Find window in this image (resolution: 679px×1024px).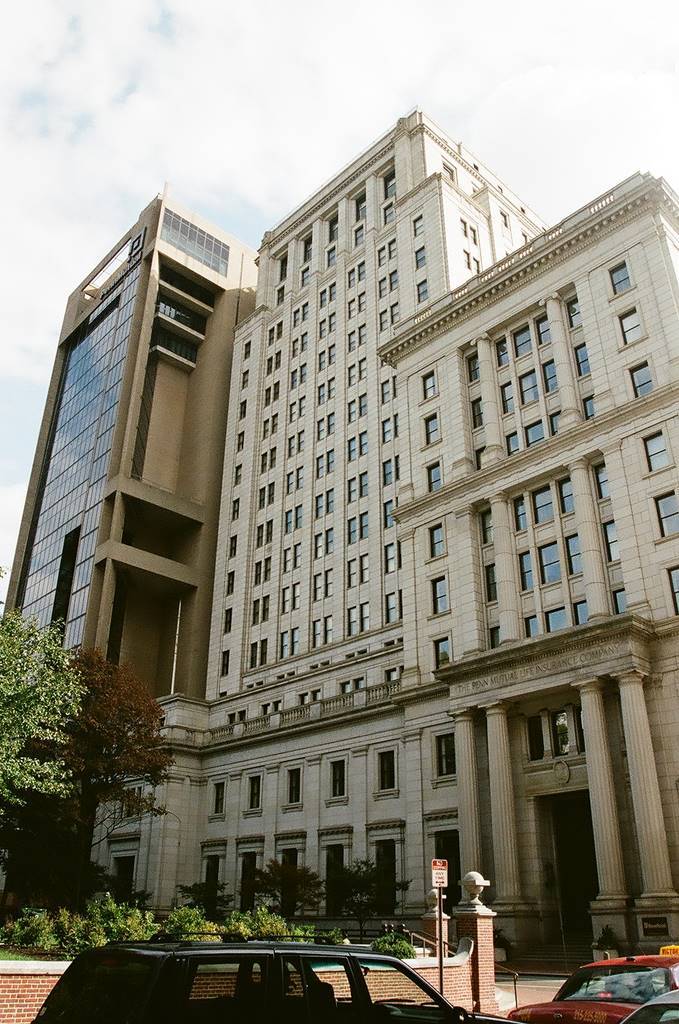
pyautogui.locateOnScreen(544, 400, 562, 426).
